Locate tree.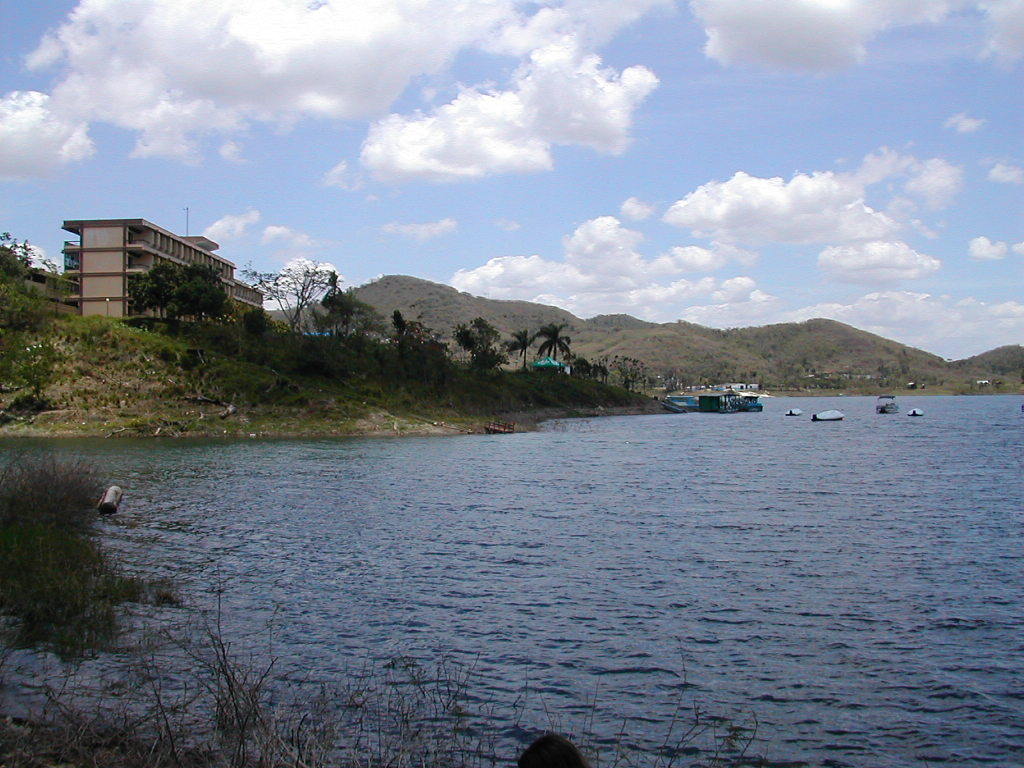
Bounding box: [x1=448, y1=310, x2=504, y2=376].
